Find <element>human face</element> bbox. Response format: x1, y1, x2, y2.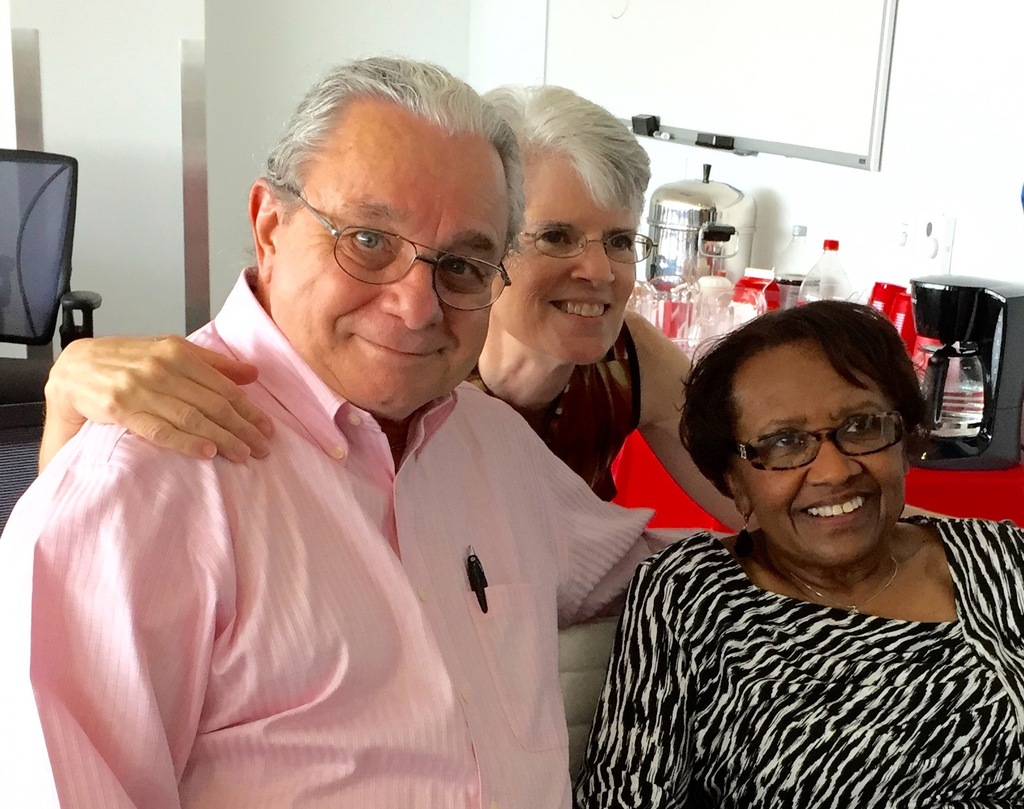
744, 351, 909, 559.
